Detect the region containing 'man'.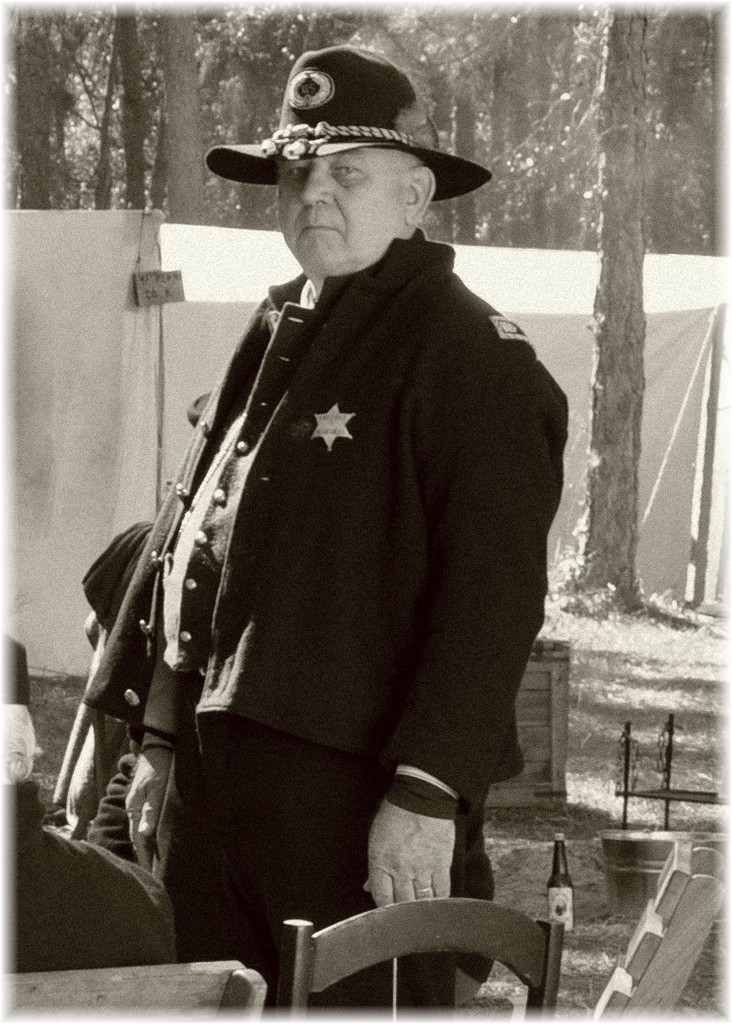
box=[77, 43, 558, 1014].
